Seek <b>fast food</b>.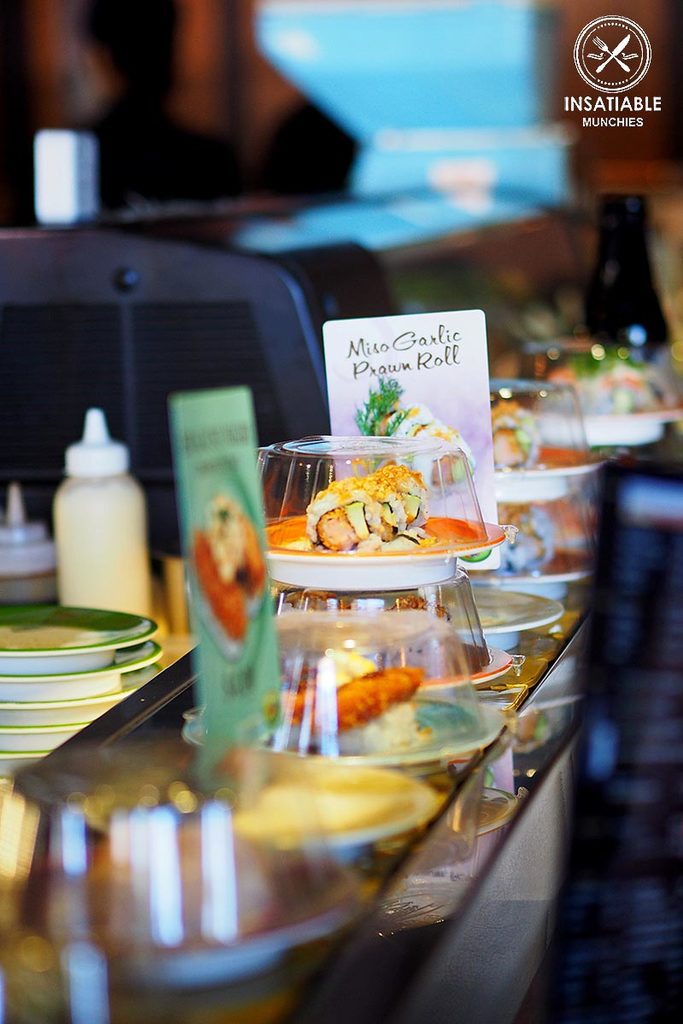
bbox=[268, 660, 423, 753].
